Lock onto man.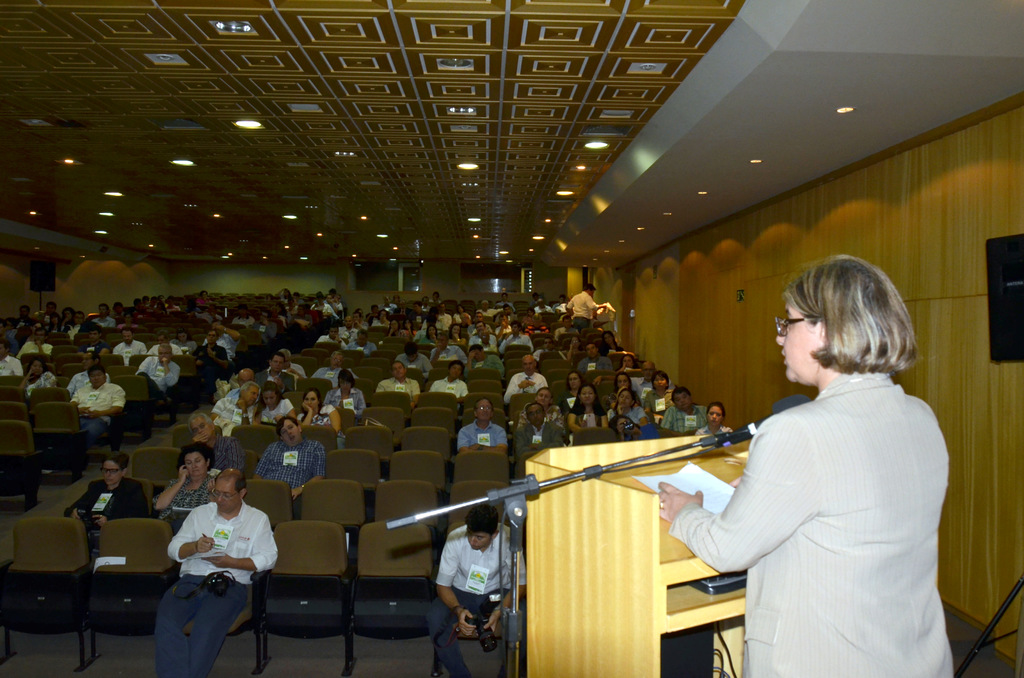
Locked: select_region(430, 357, 476, 395).
